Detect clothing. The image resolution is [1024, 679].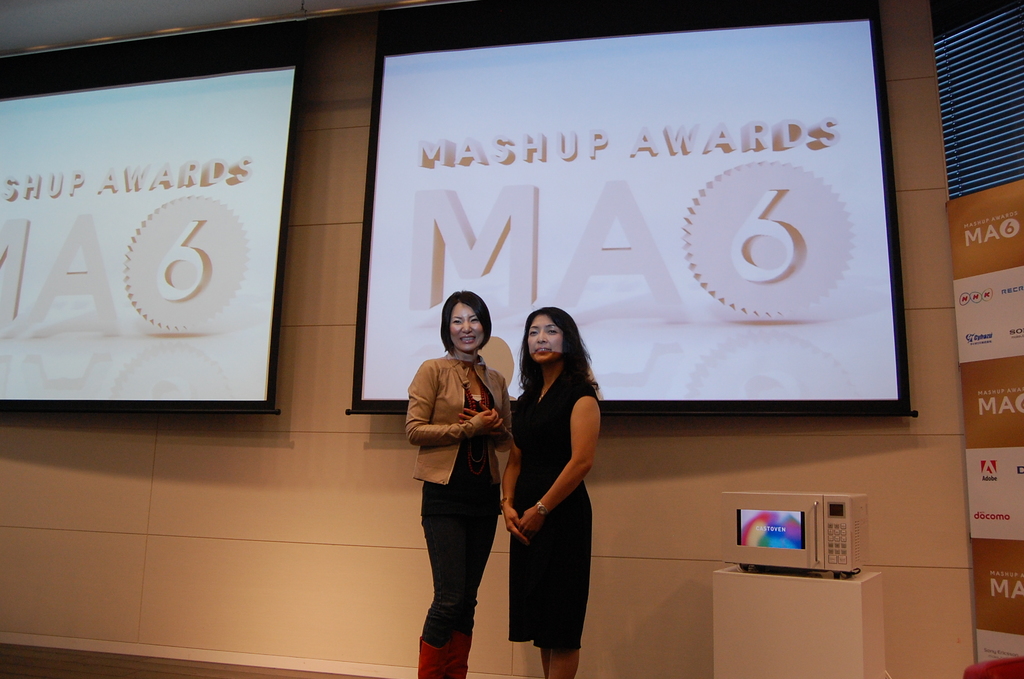
bbox=(504, 363, 601, 662).
